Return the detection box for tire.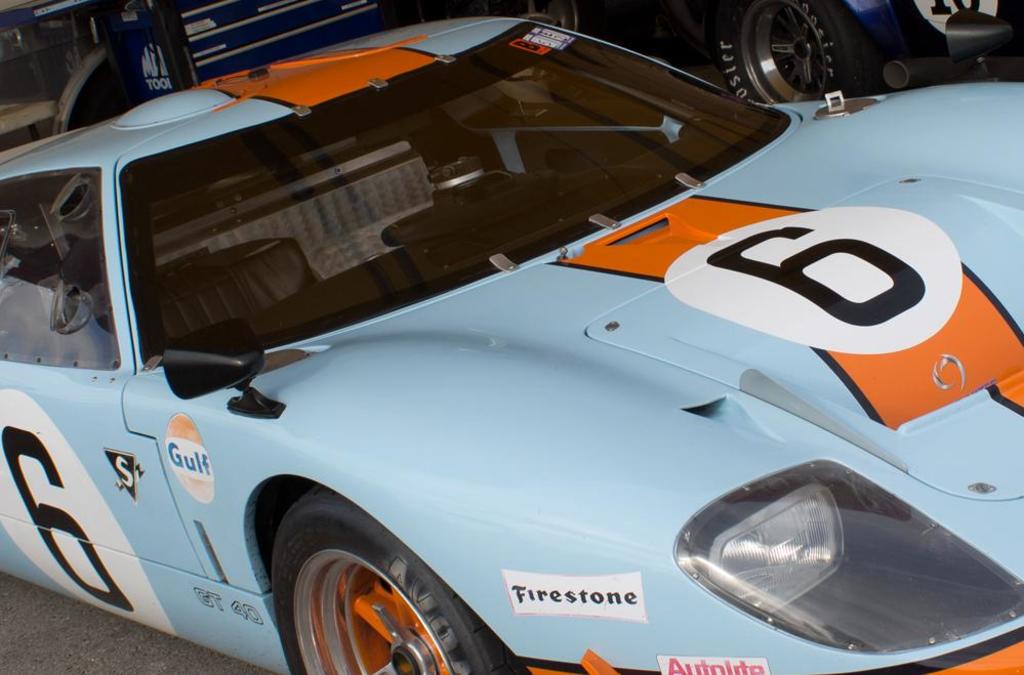
x1=738, y1=0, x2=875, y2=96.
